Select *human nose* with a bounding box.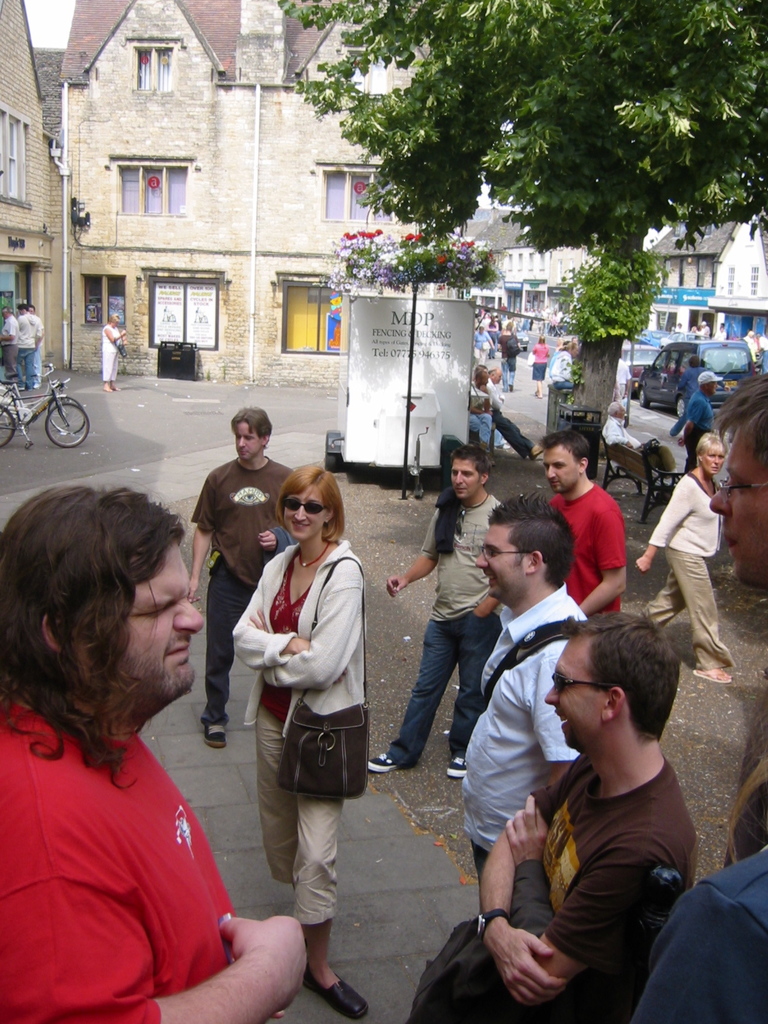
<bbox>714, 454, 721, 466</bbox>.
